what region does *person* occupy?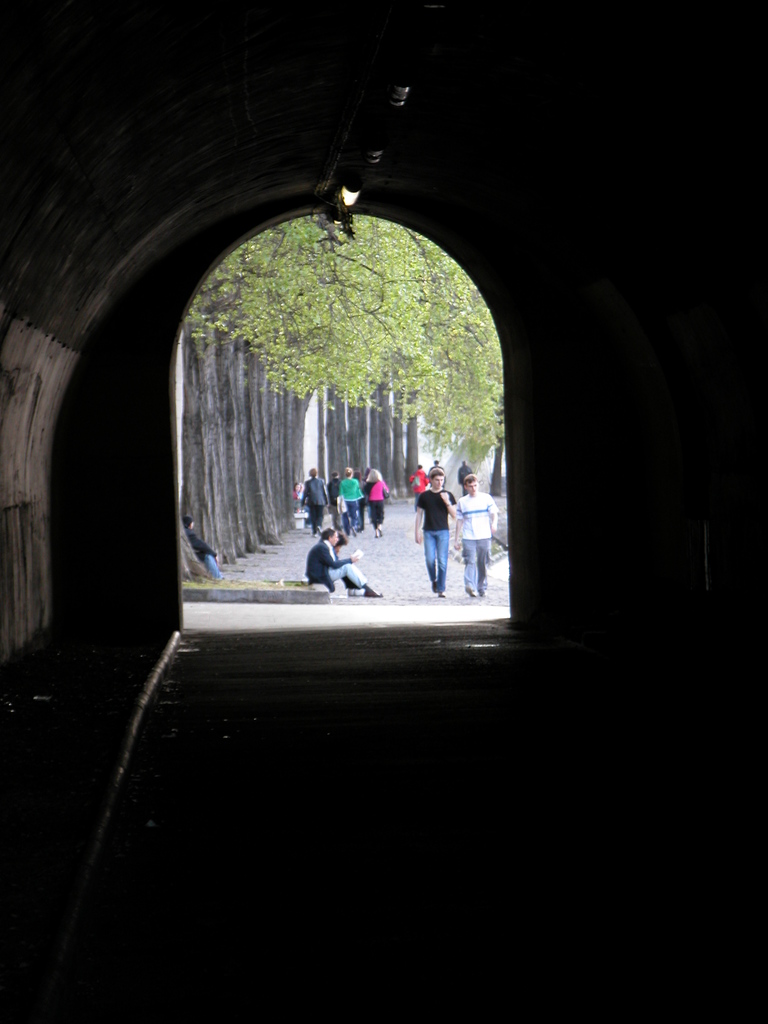
region(177, 516, 224, 586).
